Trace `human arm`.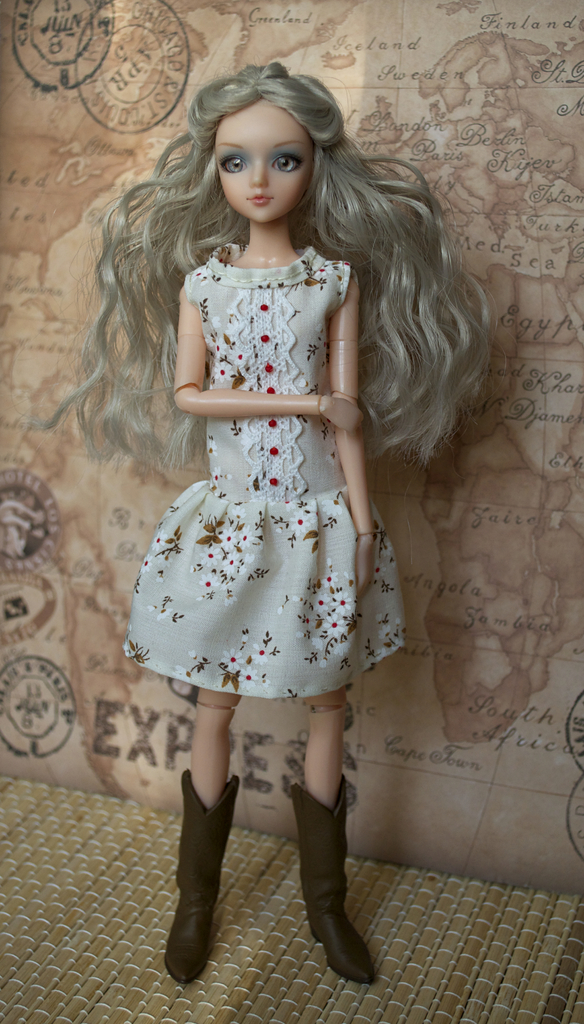
Traced to pyautogui.locateOnScreen(172, 282, 370, 440).
